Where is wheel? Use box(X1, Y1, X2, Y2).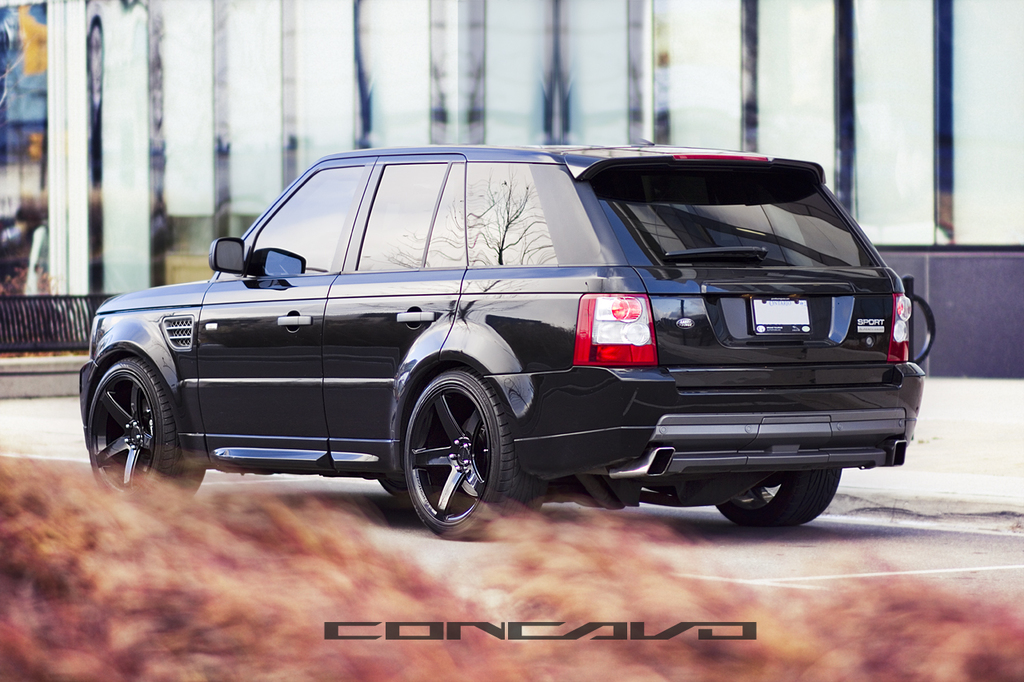
box(401, 362, 506, 528).
